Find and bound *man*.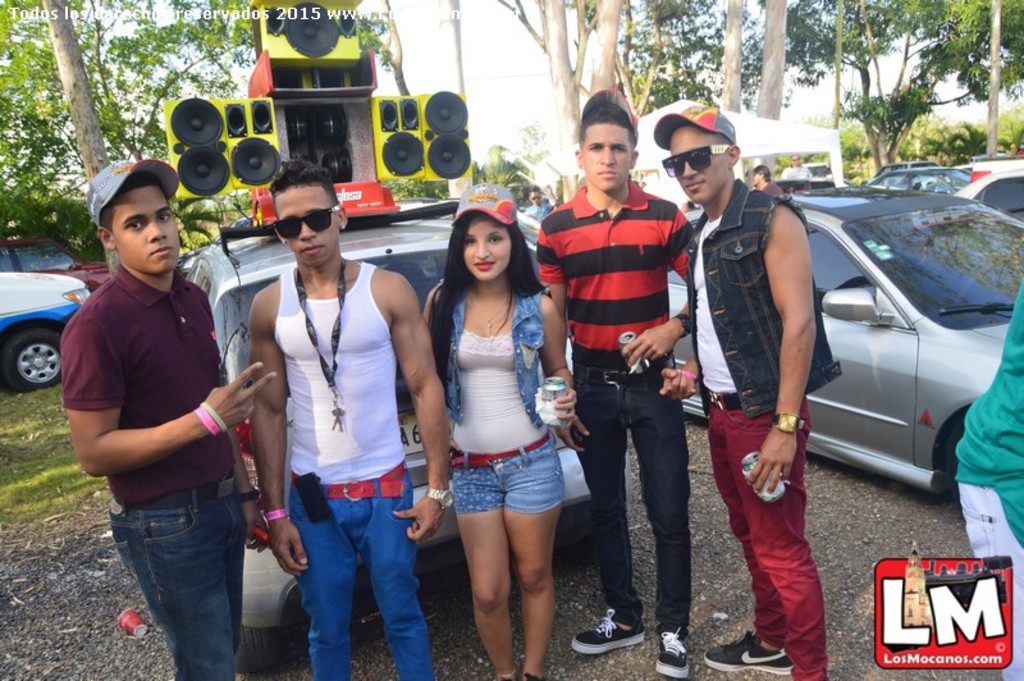
Bound: <bbox>662, 102, 819, 680</bbox>.
